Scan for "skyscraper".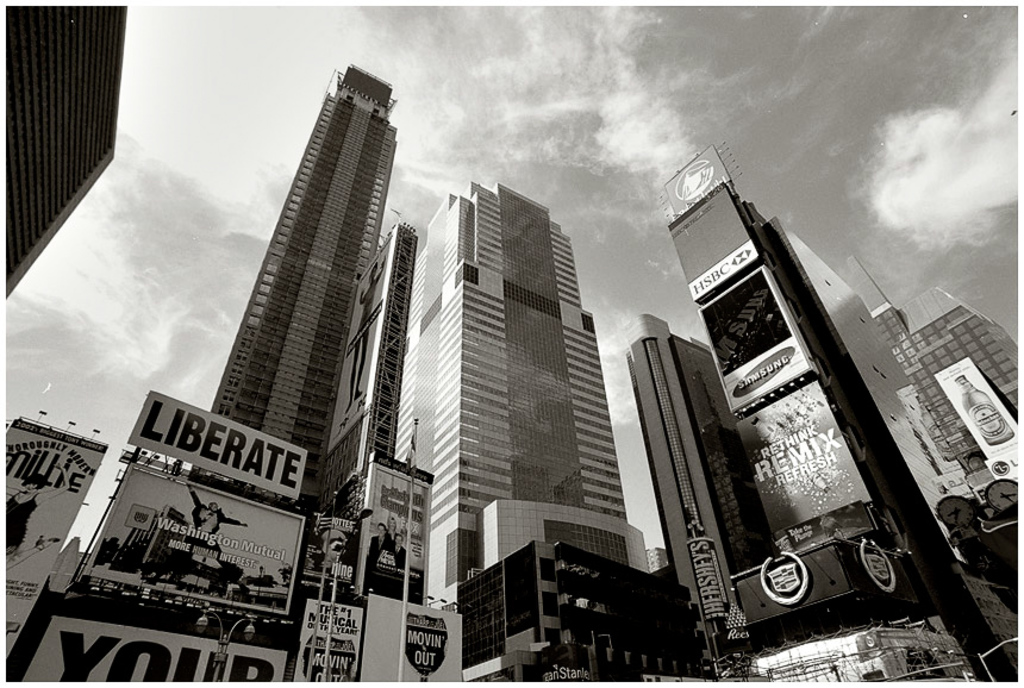
Scan result: 316:223:422:514.
